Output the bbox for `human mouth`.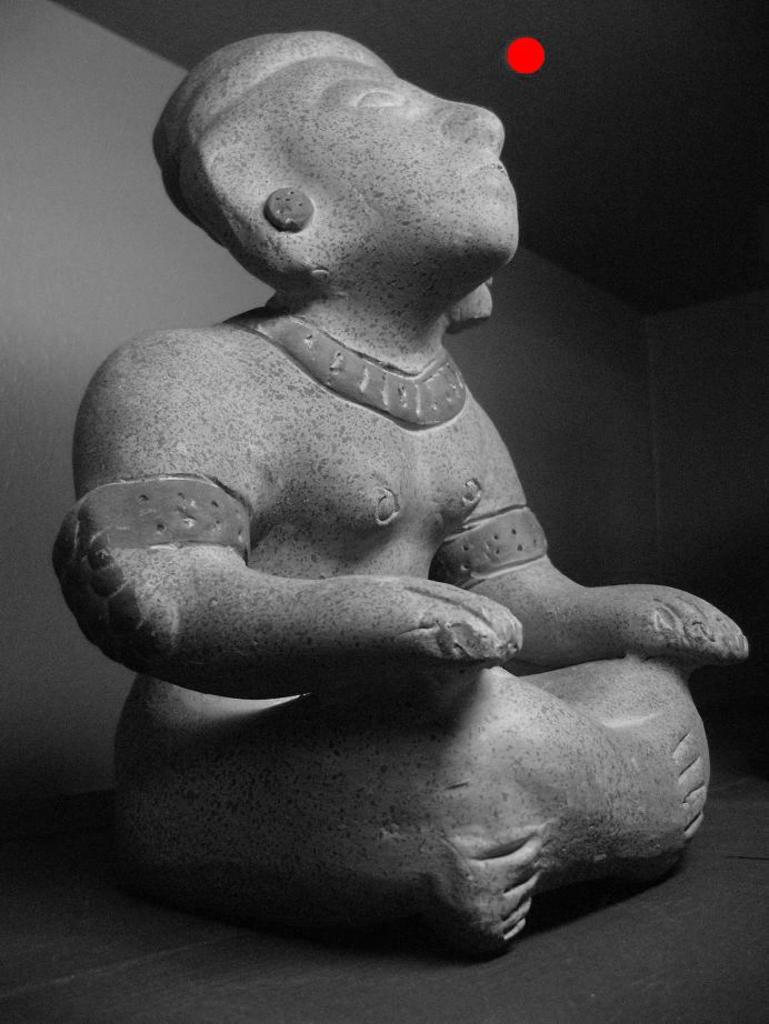
crop(473, 151, 516, 188).
